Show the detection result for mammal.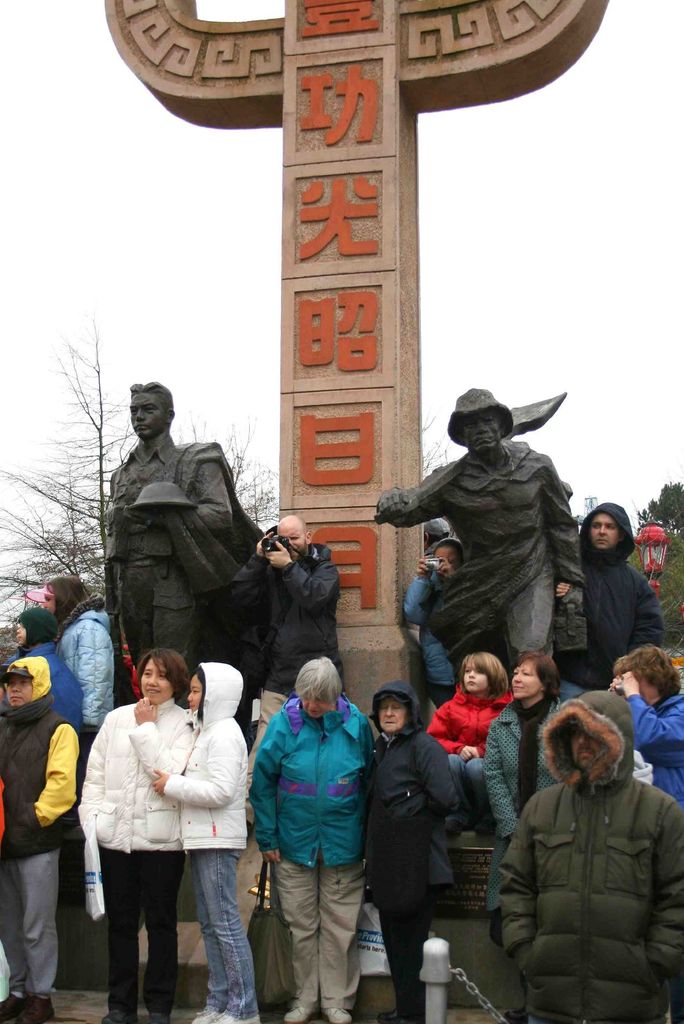
l=246, t=643, r=377, b=999.
